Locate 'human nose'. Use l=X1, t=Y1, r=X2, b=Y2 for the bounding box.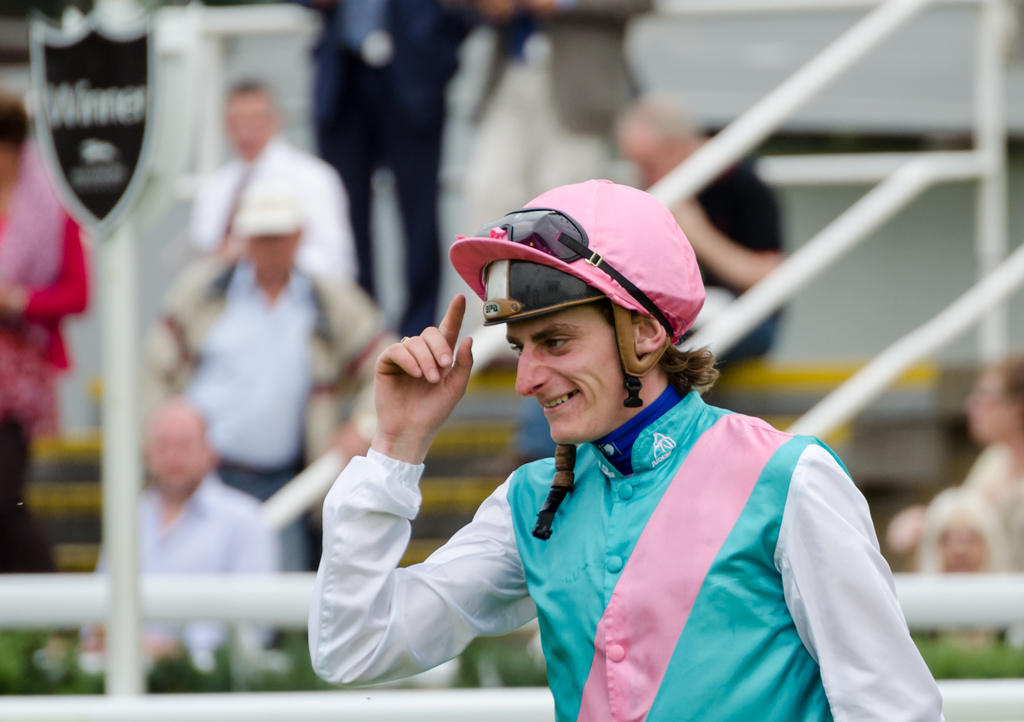
l=516, t=339, r=545, b=393.
